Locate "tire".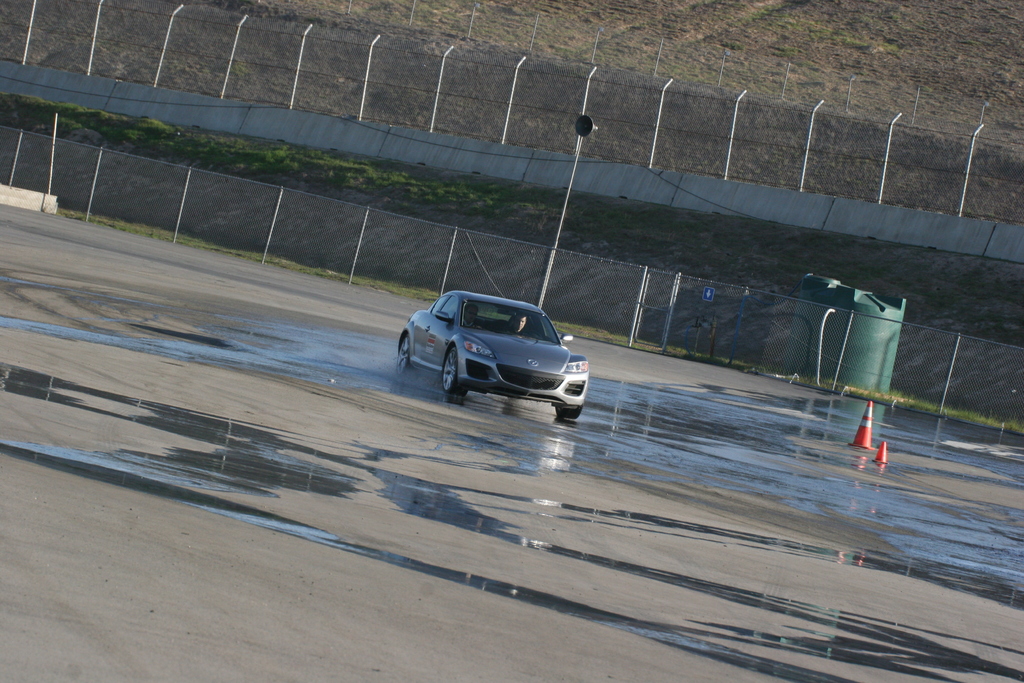
Bounding box: rect(396, 334, 419, 377).
